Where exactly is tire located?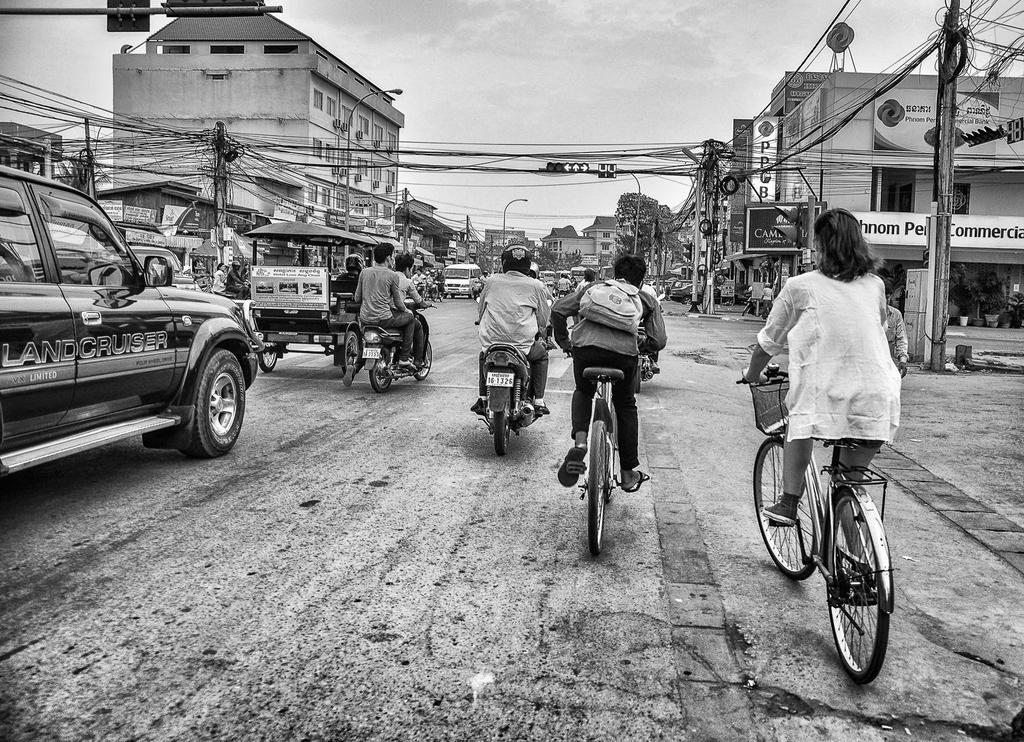
Its bounding box is l=822, t=513, r=893, b=679.
